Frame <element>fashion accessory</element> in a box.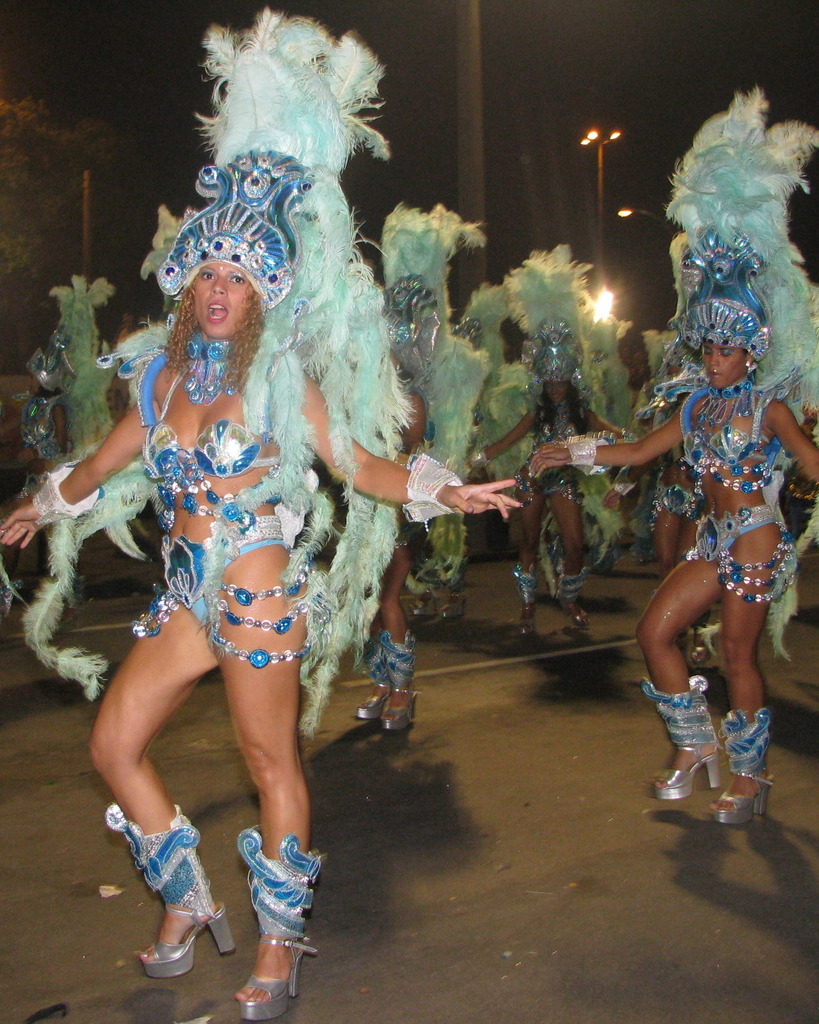
x1=400 y1=450 x2=461 y2=529.
